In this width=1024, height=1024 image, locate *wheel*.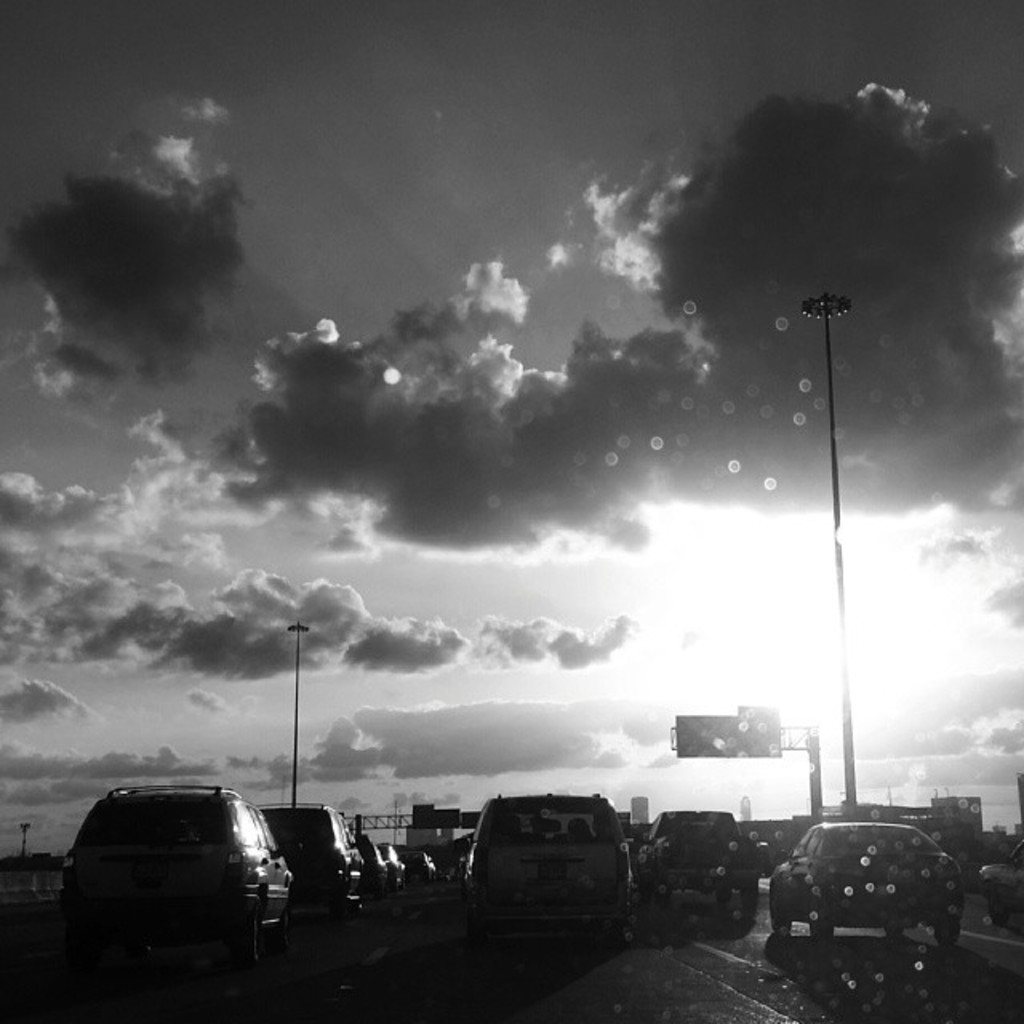
Bounding box: (x1=243, y1=912, x2=261, y2=968).
